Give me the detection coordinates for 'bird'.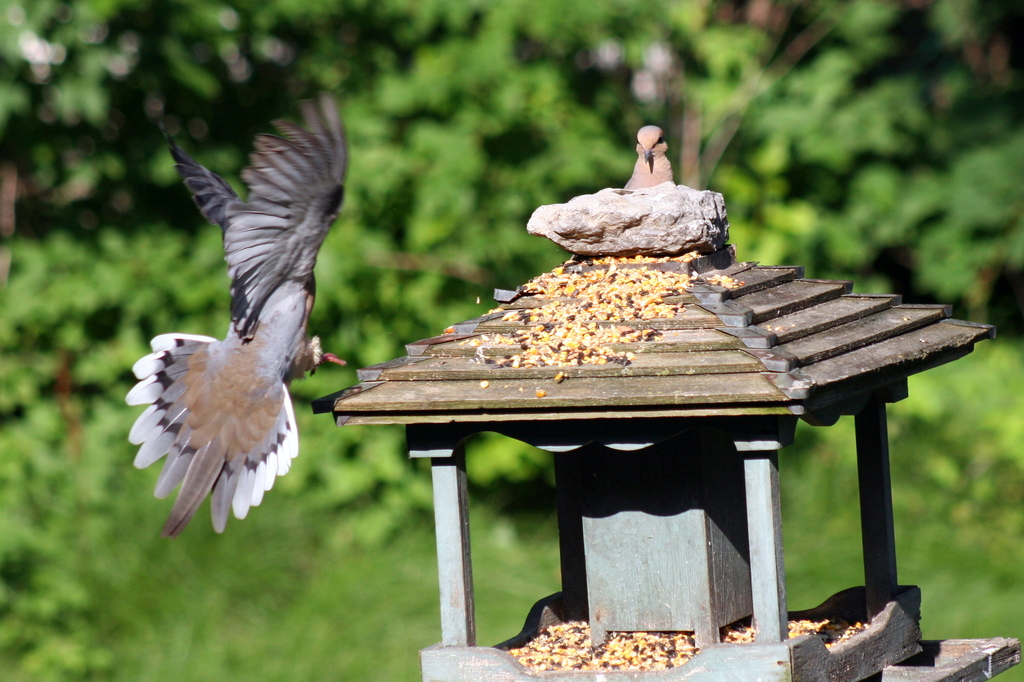
618:122:673:190.
